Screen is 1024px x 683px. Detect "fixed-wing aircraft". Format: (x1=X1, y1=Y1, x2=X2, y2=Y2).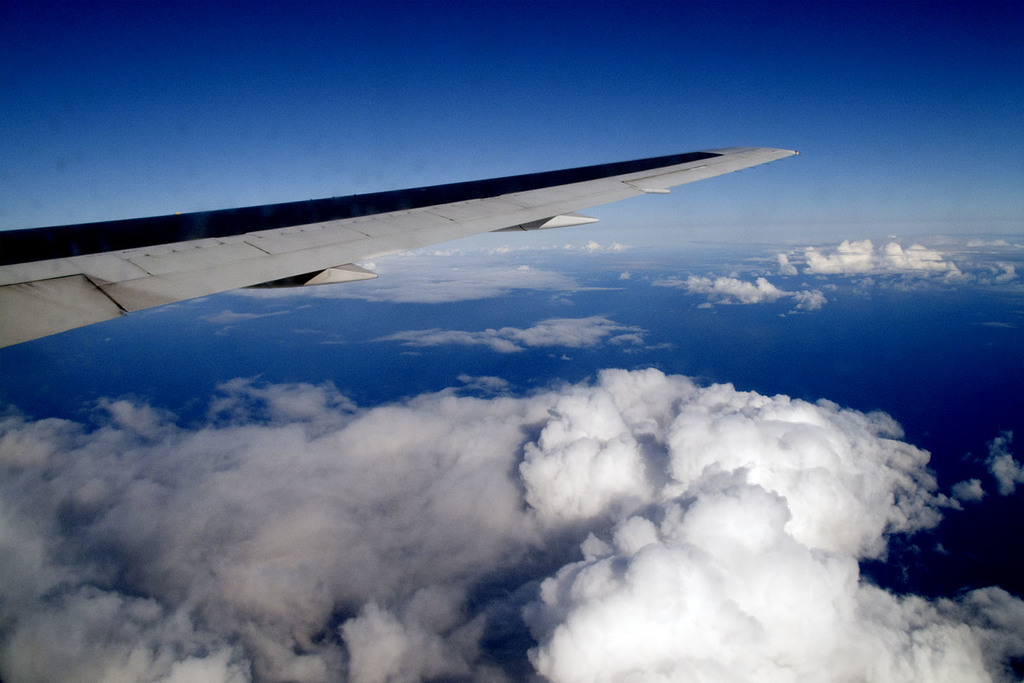
(x1=0, y1=136, x2=800, y2=349).
